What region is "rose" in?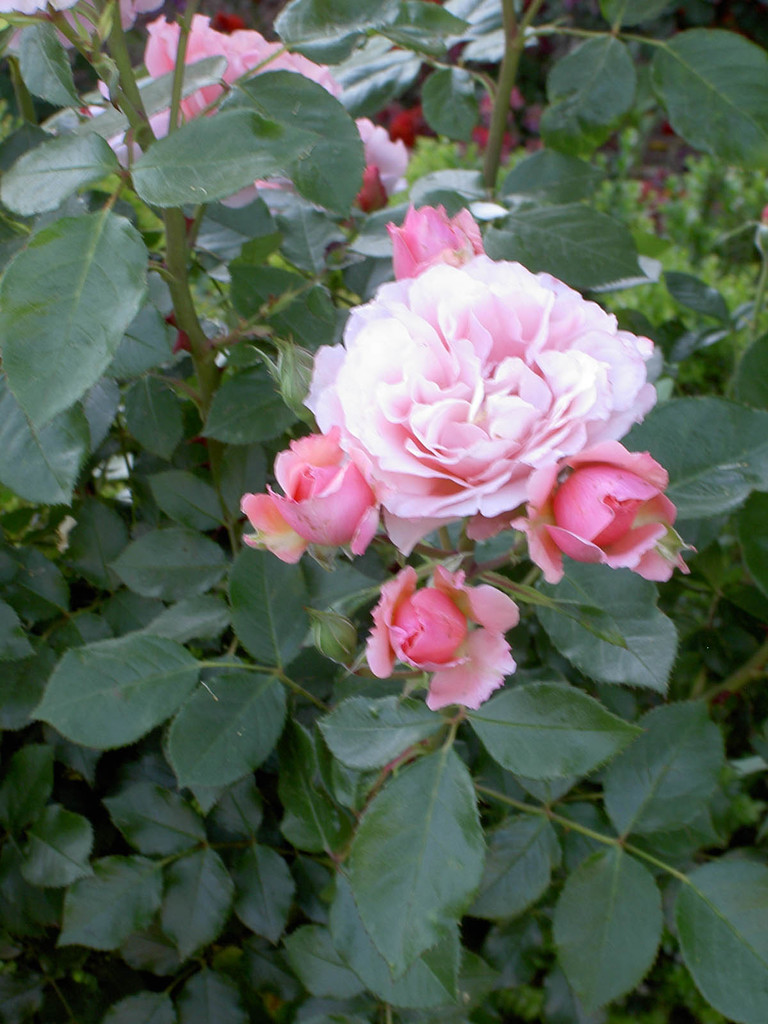
detection(307, 246, 653, 564).
